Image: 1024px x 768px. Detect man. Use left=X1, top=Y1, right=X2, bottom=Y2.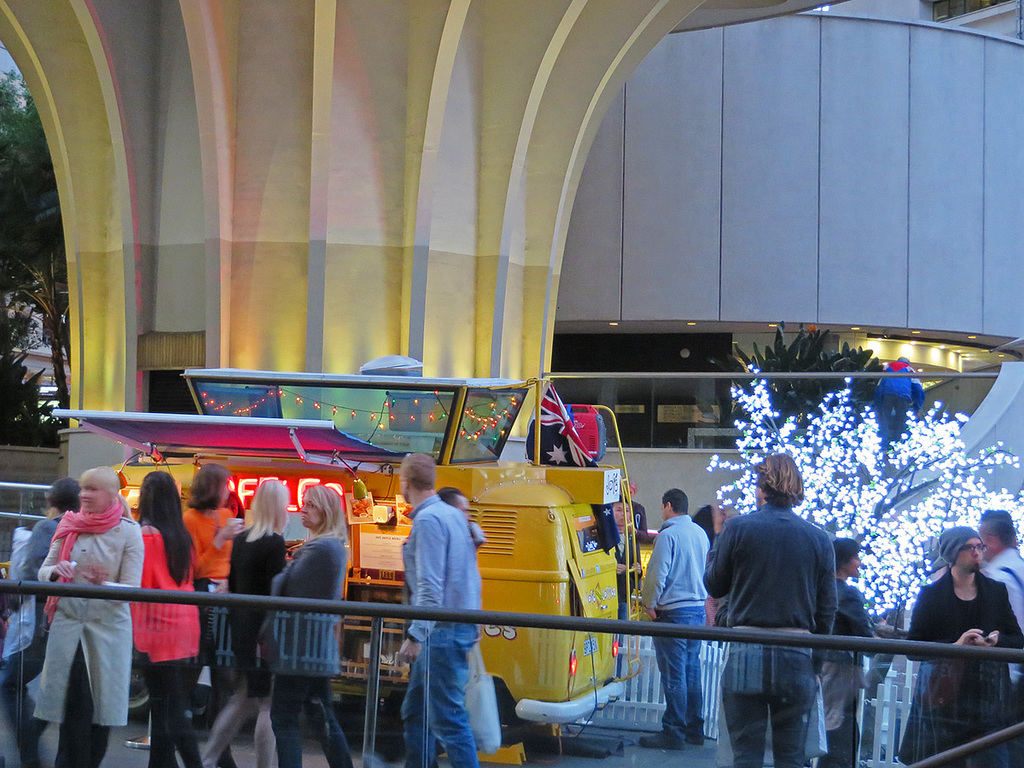
left=637, top=487, right=717, bottom=742.
